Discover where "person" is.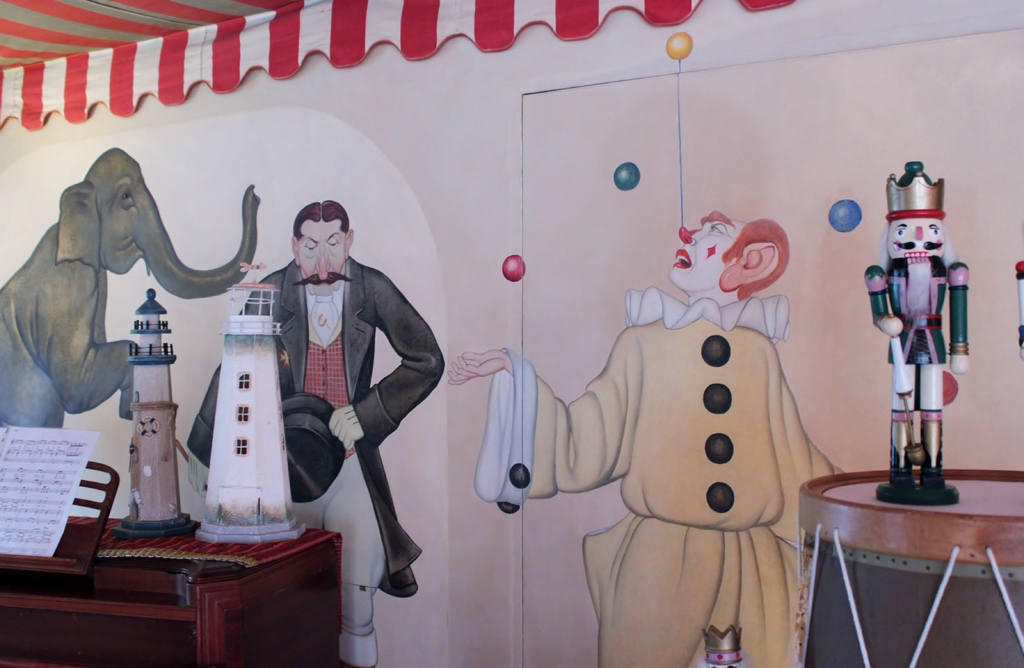
Discovered at box=[446, 206, 842, 667].
